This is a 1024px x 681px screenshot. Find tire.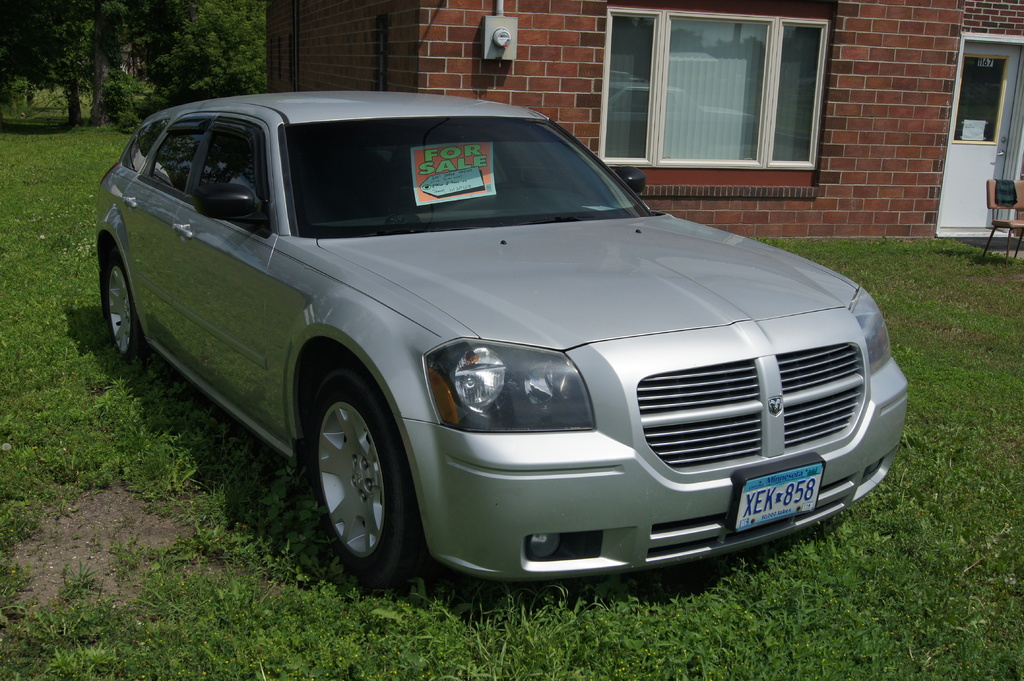
Bounding box: (left=104, top=243, right=151, bottom=357).
